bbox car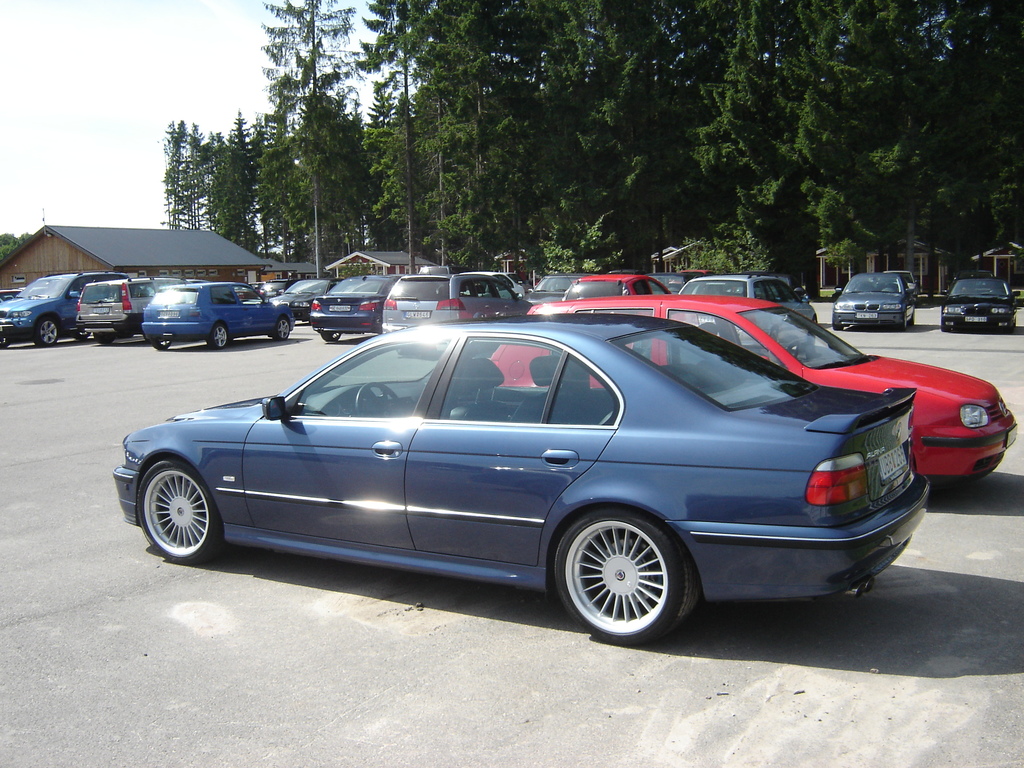
675,265,820,327
